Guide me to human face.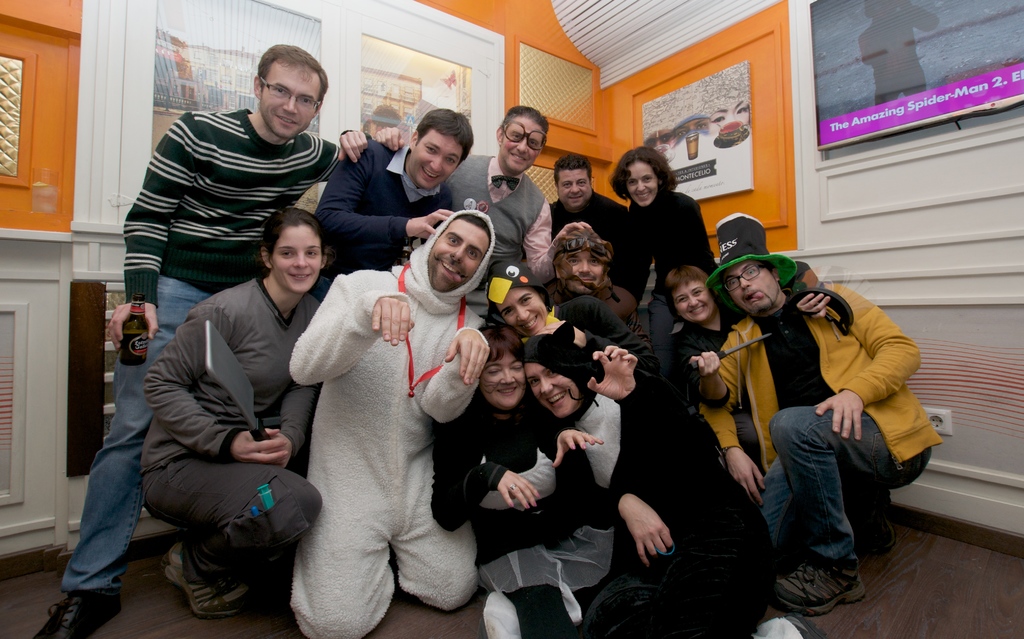
Guidance: {"x1": 563, "y1": 250, "x2": 601, "y2": 293}.
